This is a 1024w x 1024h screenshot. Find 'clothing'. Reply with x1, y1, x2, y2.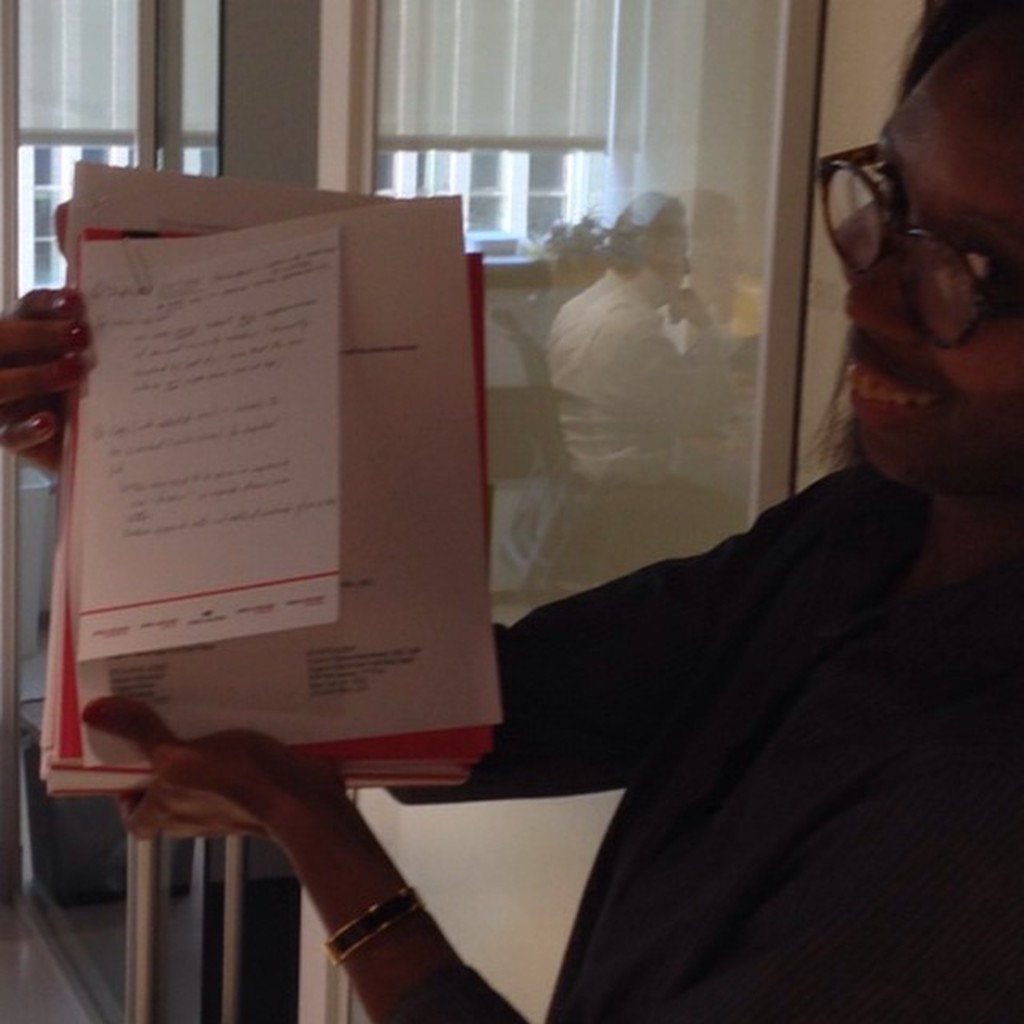
538, 264, 718, 501.
